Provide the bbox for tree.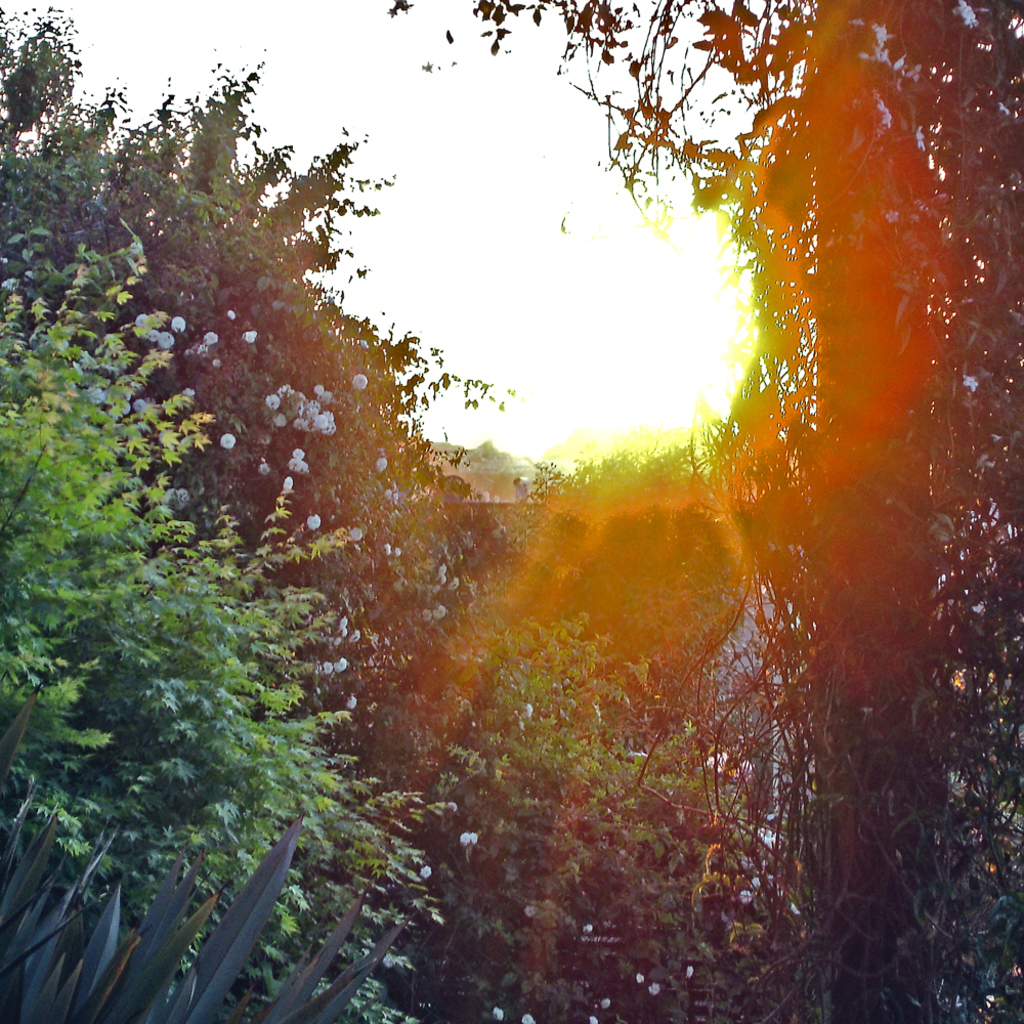
<bbox>31, 82, 529, 853</bbox>.
